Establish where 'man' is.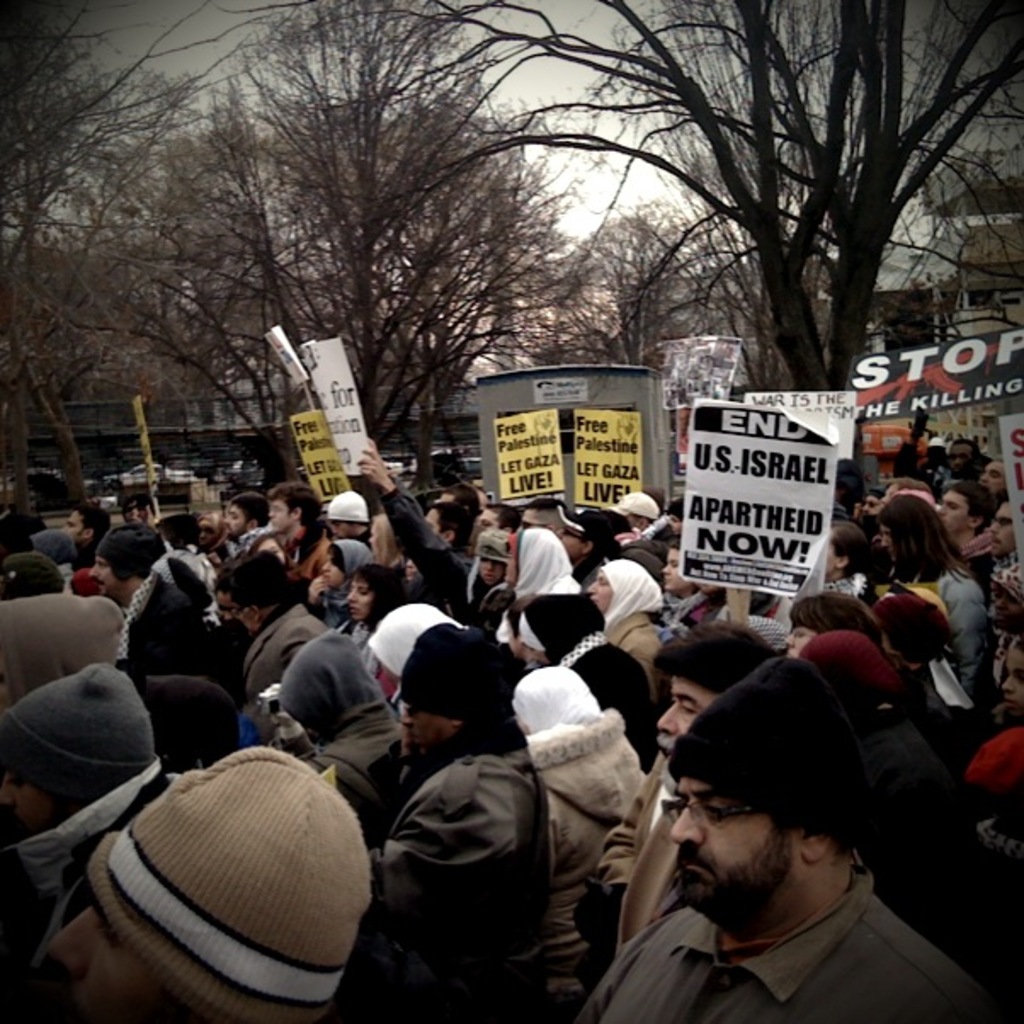
Established at (514, 497, 568, 539).
